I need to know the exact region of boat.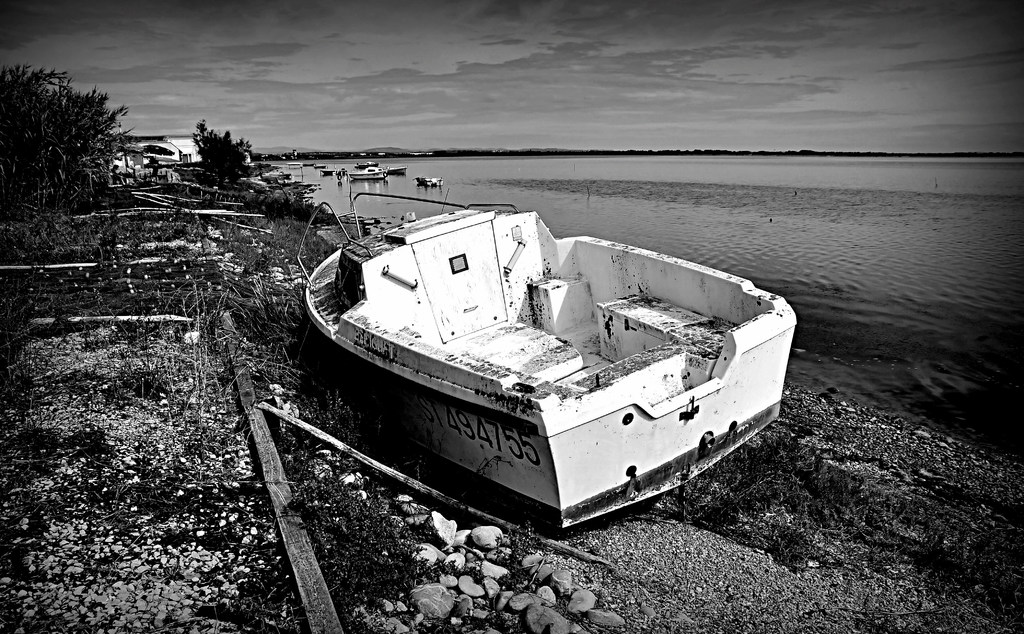
Region: {"x1": 380, "y1": 162, "x2": 404, "y2": 178}.
